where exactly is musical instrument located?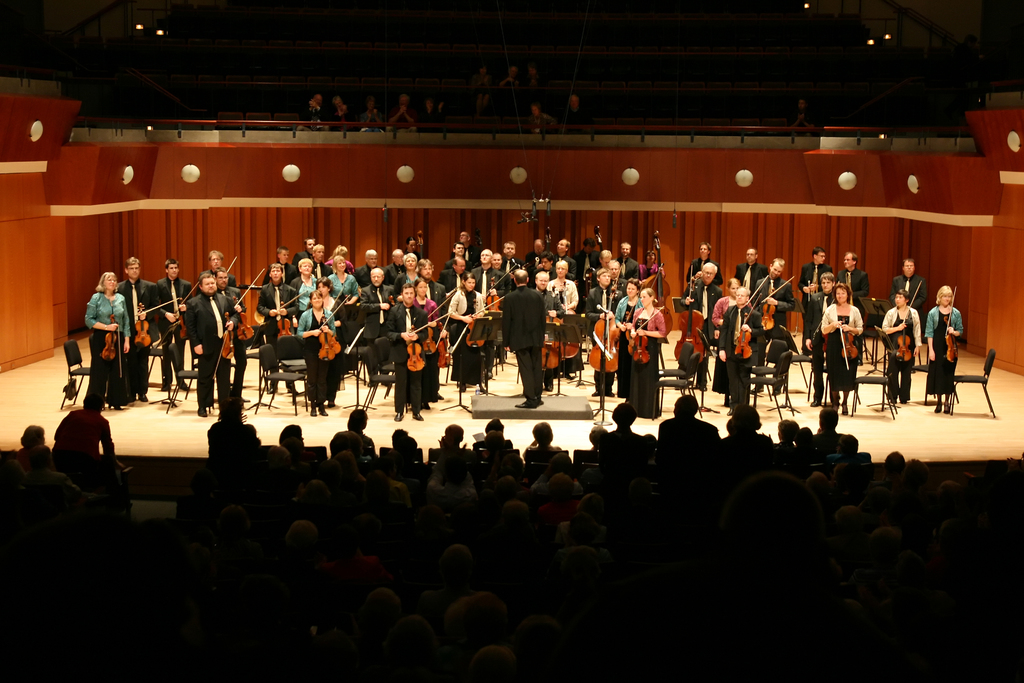
Its bounding box is pyautogui.locateOnScreen(896, 279, 925, 366).
